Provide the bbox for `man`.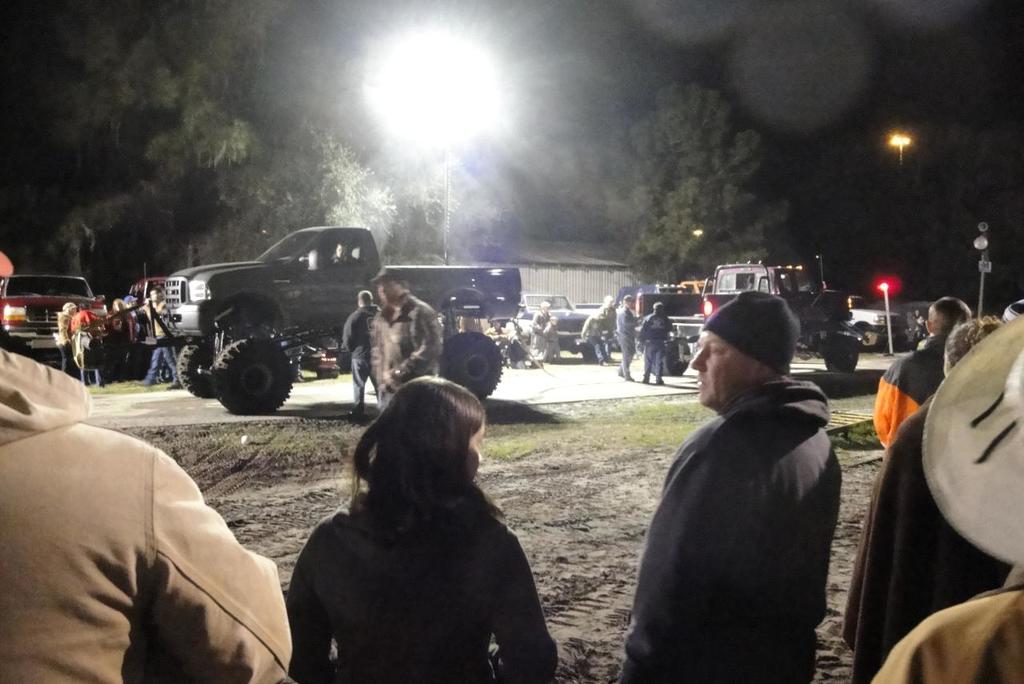
378, 266, 444, 402.
